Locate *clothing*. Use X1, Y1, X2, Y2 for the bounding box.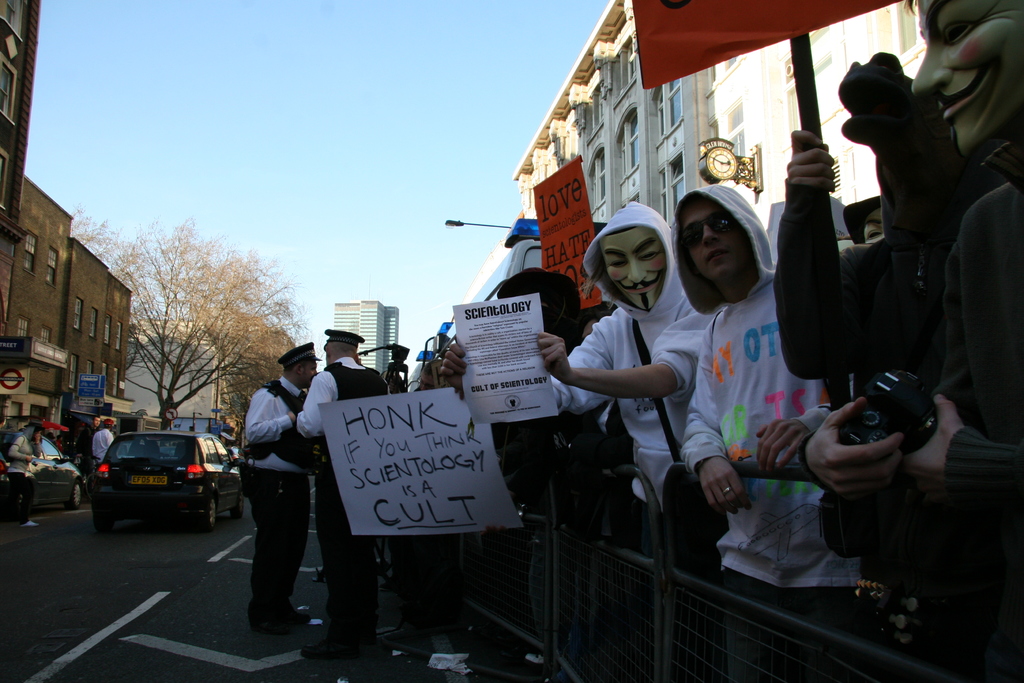
294, 352, 385, 634.
